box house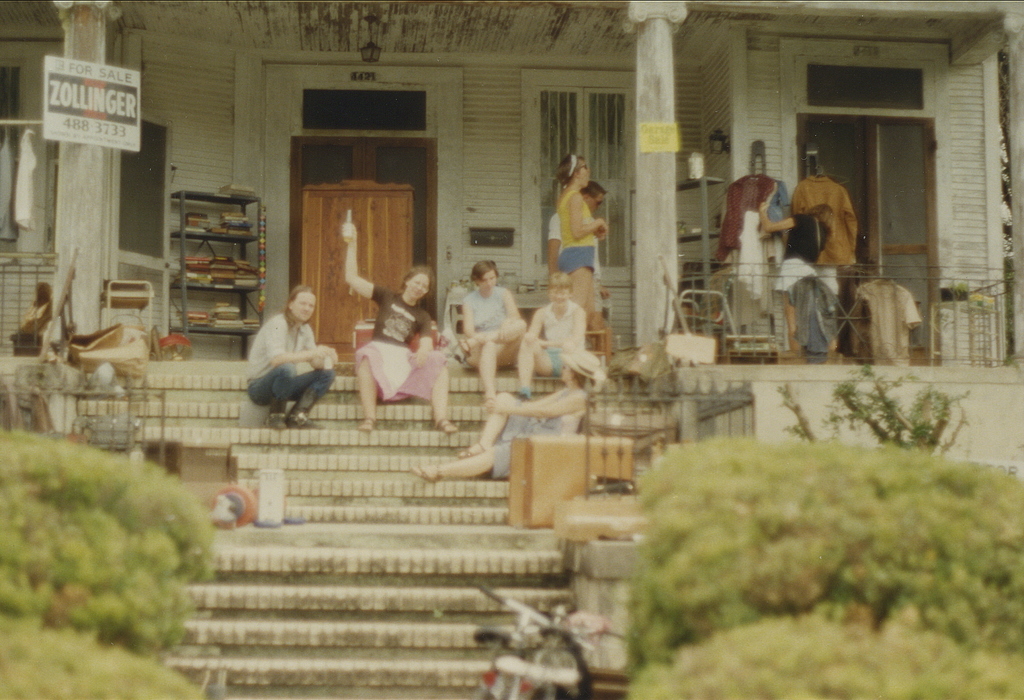
bbox=(0, 0, 1023, 475)
